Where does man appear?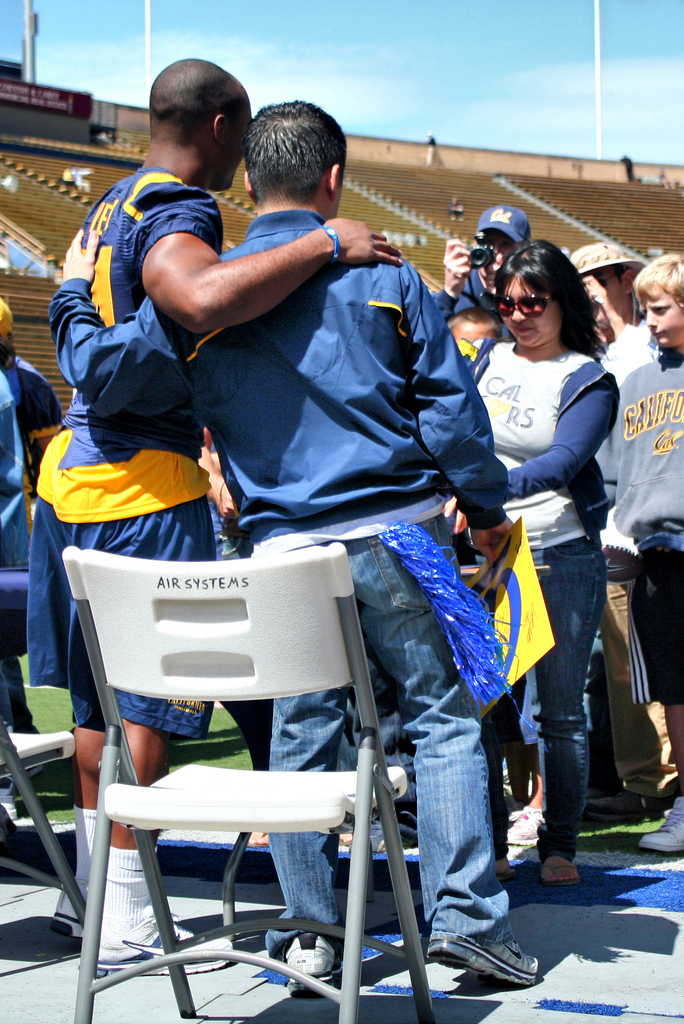
Appears at BBox(433, 200, 531, 316).
